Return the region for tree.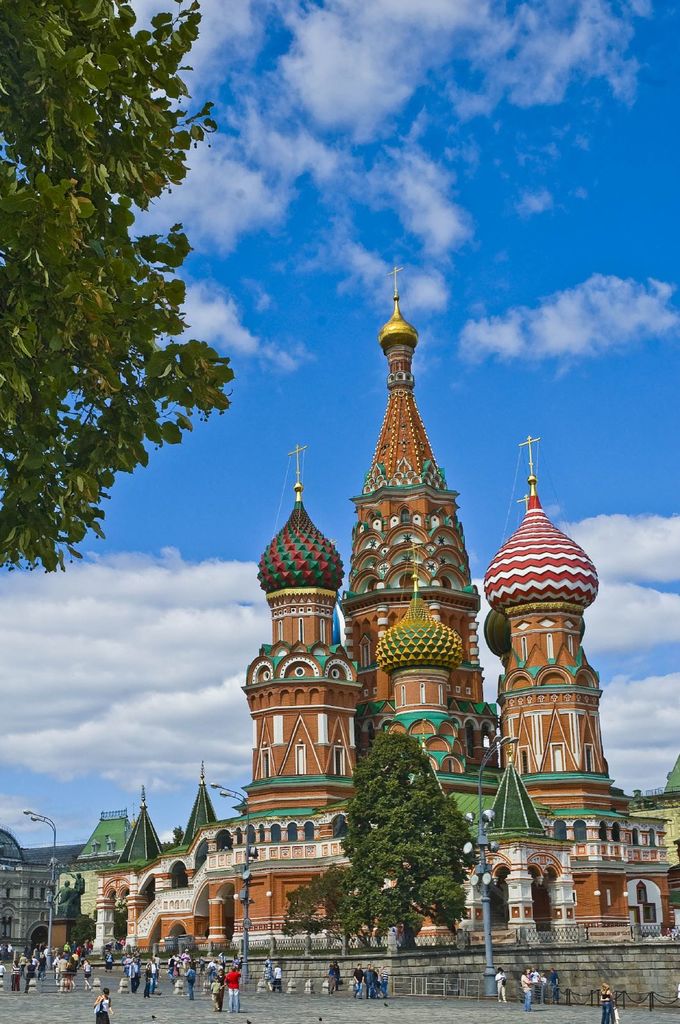
l=289, t=731, r=476, b=956.
